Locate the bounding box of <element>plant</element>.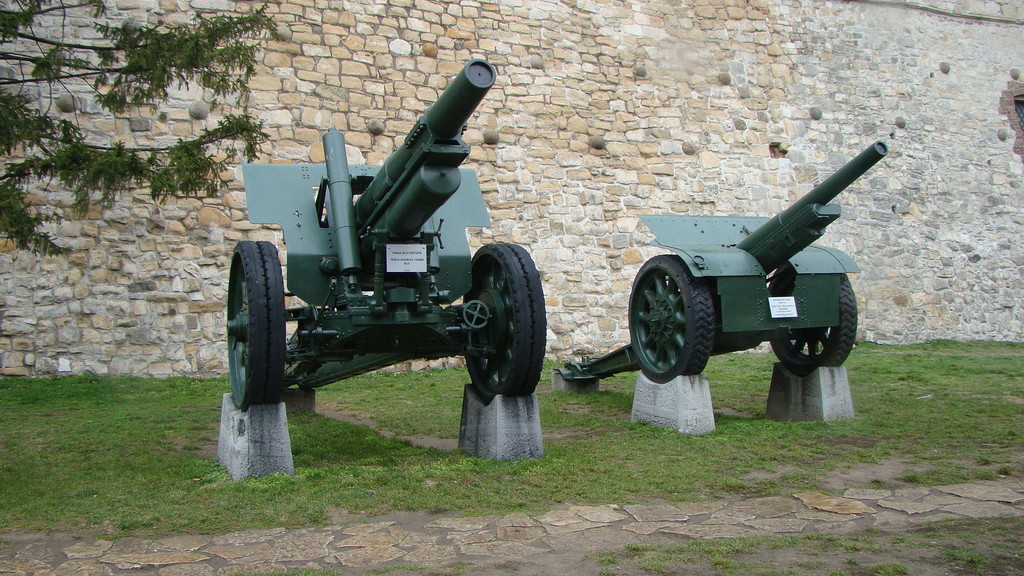
Bounding box: l=947, t=540, r=991, b=566.
